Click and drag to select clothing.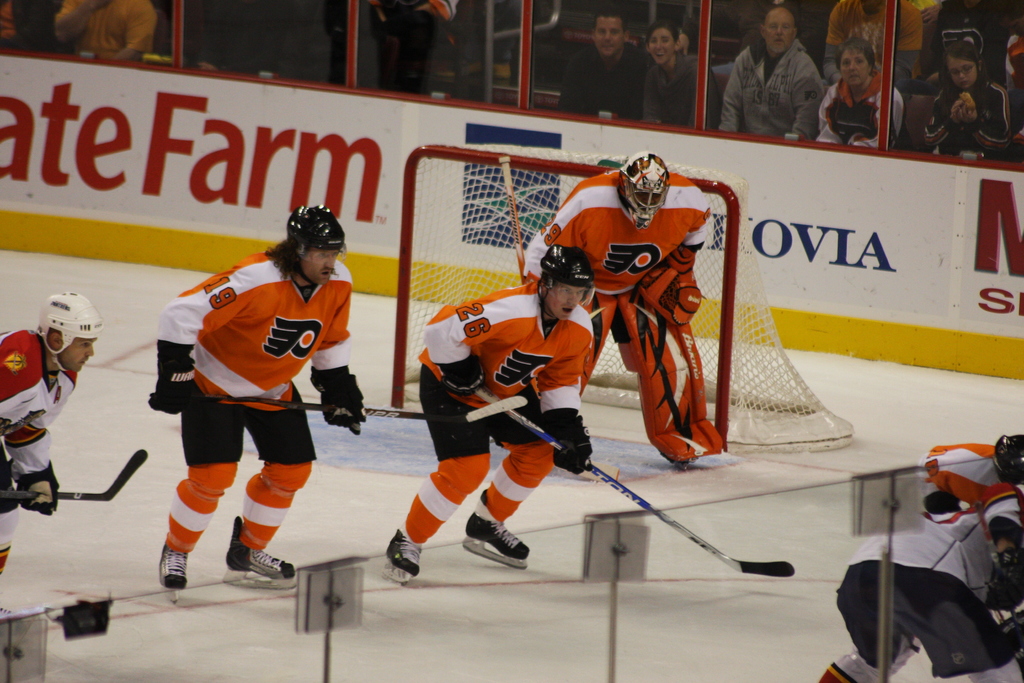
Selection: BBox(638, 60, 726, 136).
